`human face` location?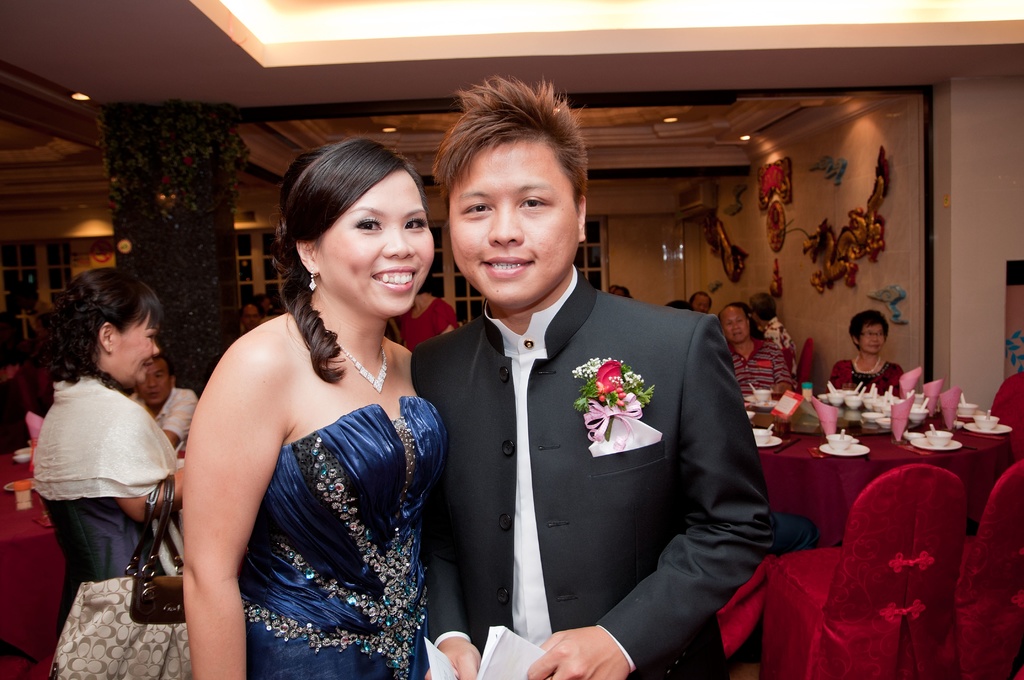
bbox=[317, 164, 434, 316]
